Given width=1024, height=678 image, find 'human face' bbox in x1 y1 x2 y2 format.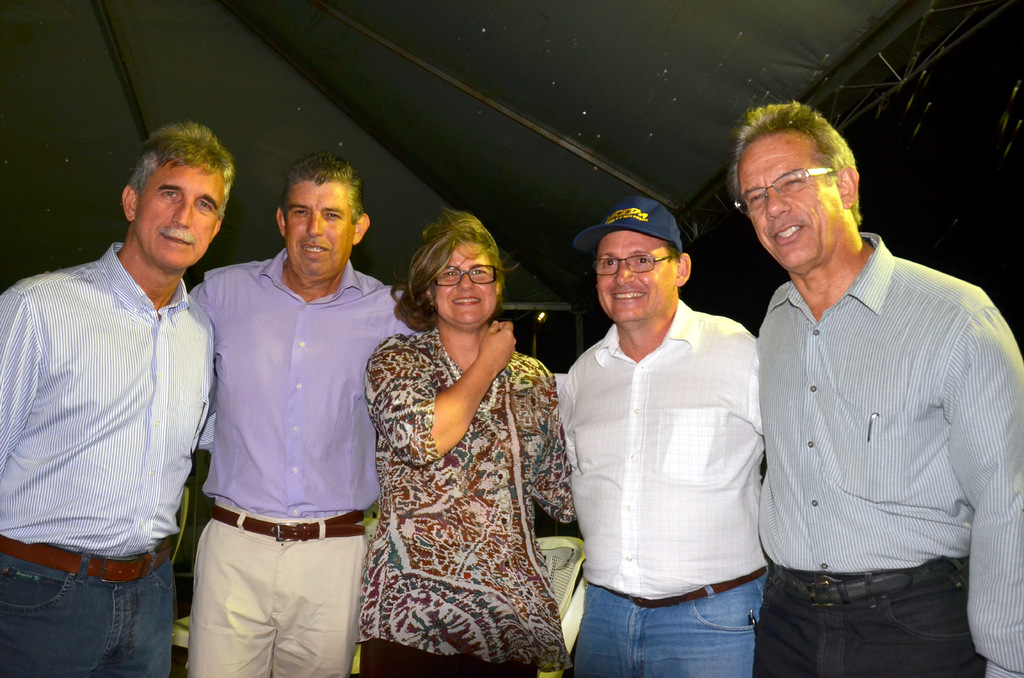
135 157 223 268.
